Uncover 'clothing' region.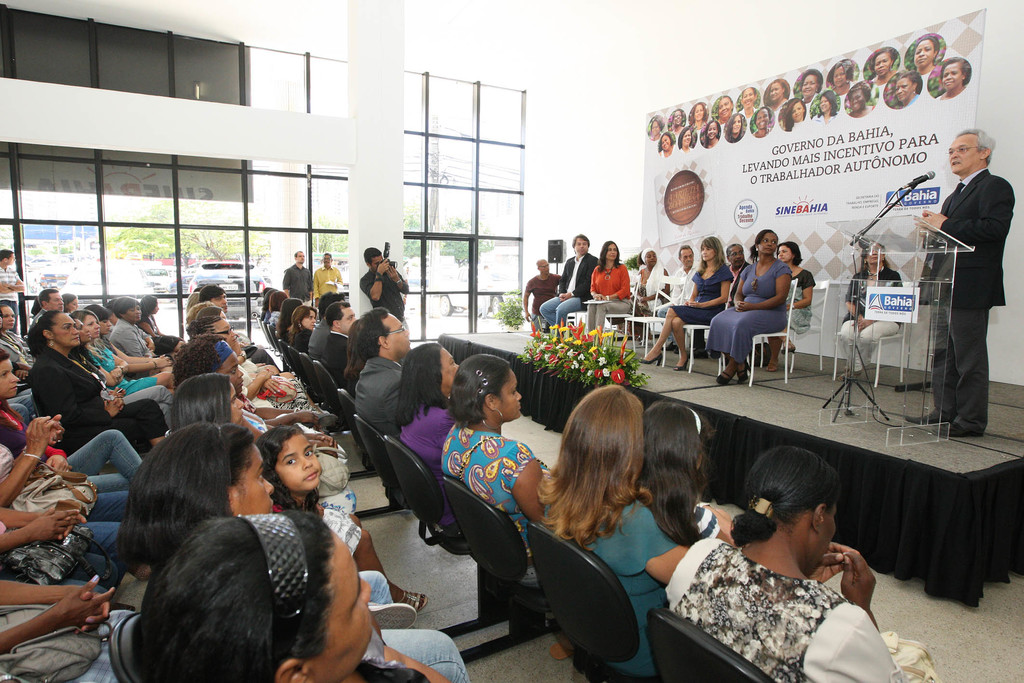
Uncovered: select_region(547, 474, 698, 682).
